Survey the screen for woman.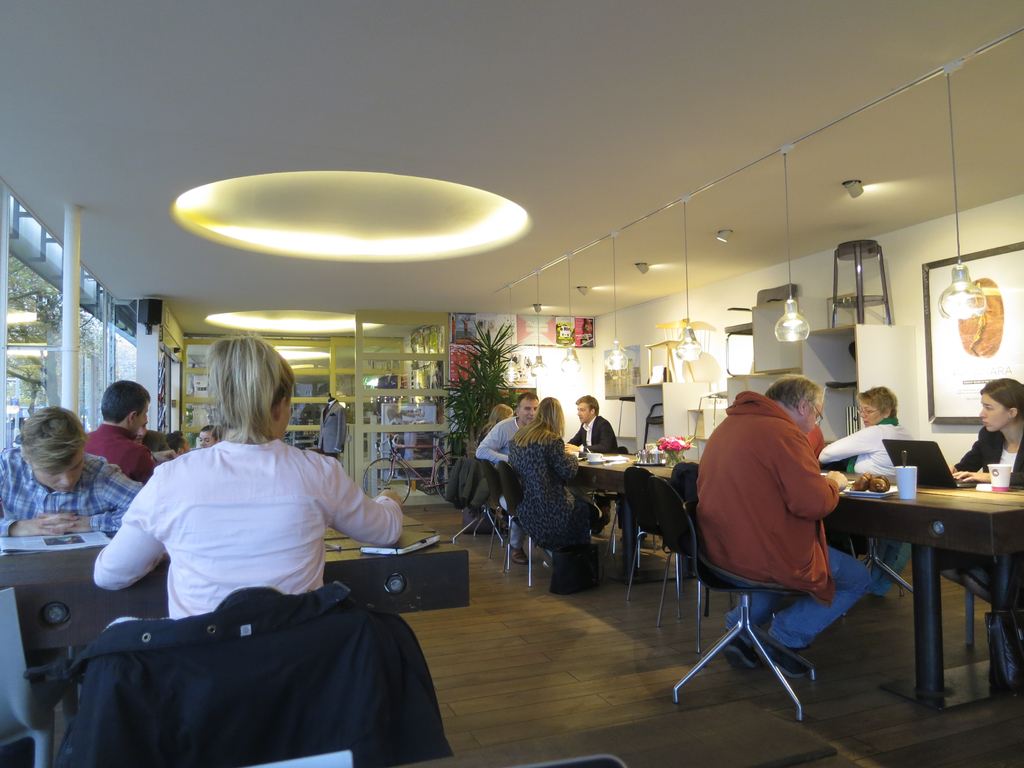
Survey found: <box>509,396,610,548</box>.
